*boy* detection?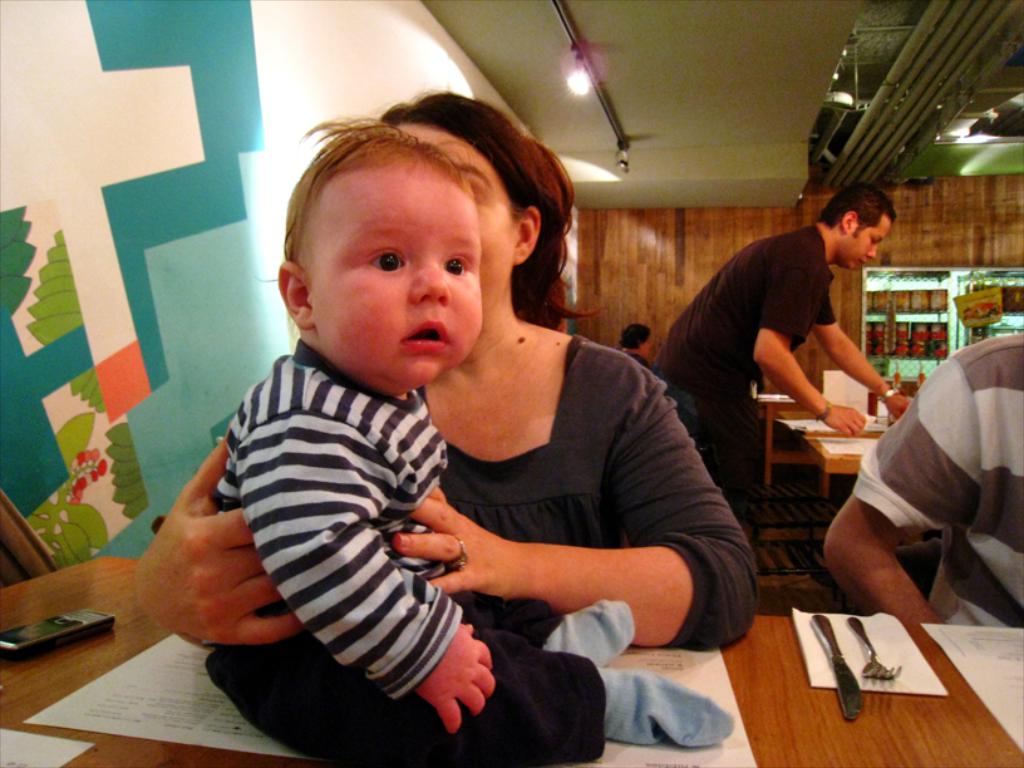
<box>205,113,735,764</box>
